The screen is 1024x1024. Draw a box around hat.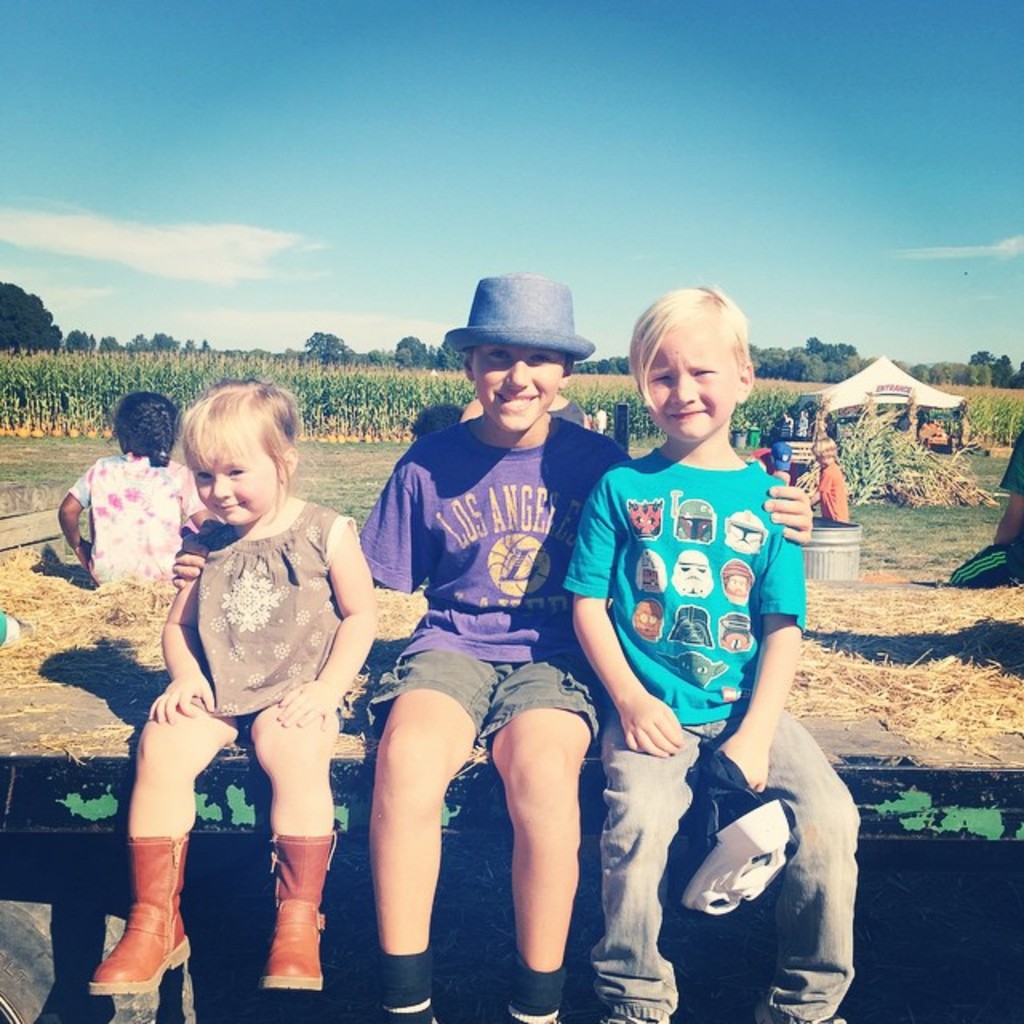
446, 272, 597, 365.
